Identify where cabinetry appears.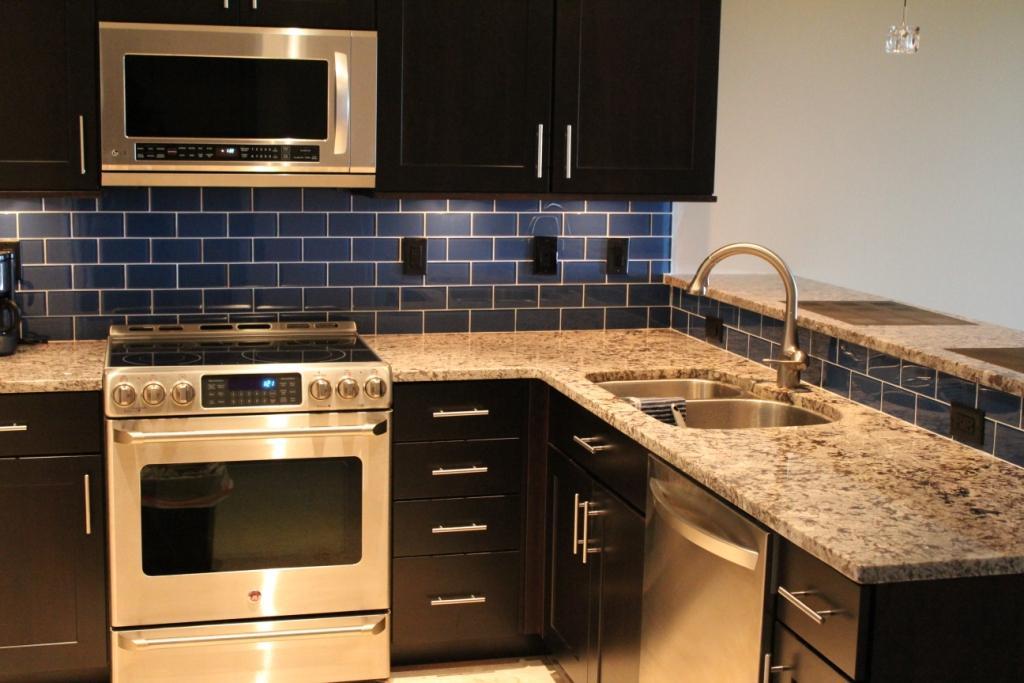
Appears at x1=0, y1=1, x2=107, y2=198.
